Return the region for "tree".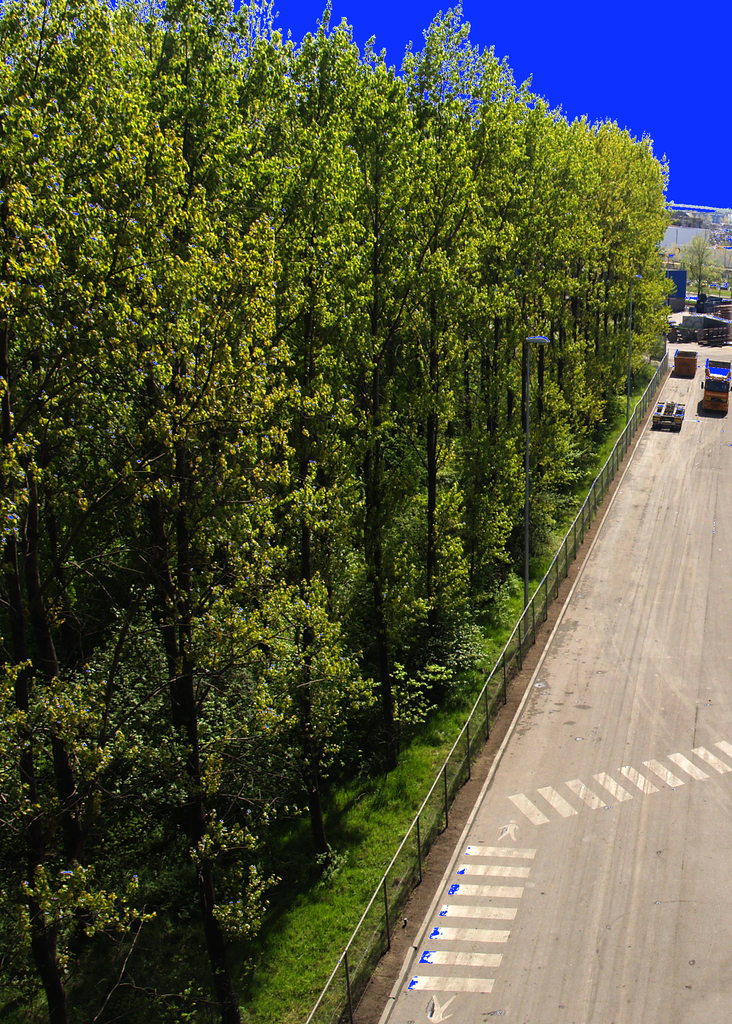
(679,237,725,305).
